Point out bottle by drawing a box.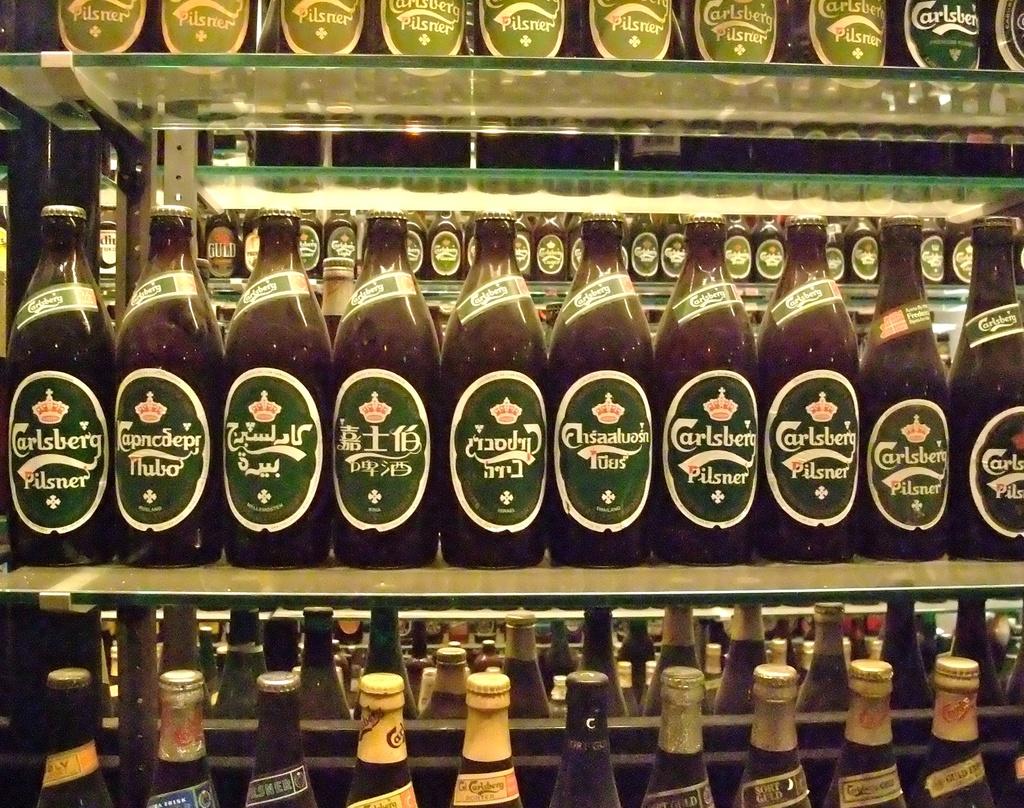
bbox=(332, 617, 364, 645).
